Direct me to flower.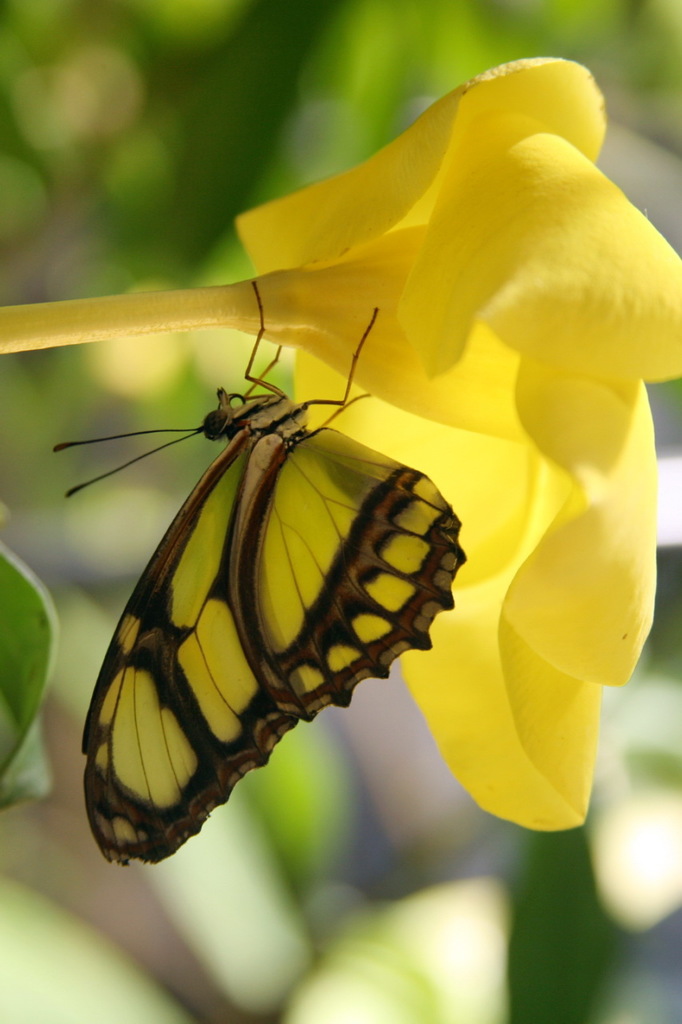
Direction: [x1=0, y1=46, x2=681, y2=831].
